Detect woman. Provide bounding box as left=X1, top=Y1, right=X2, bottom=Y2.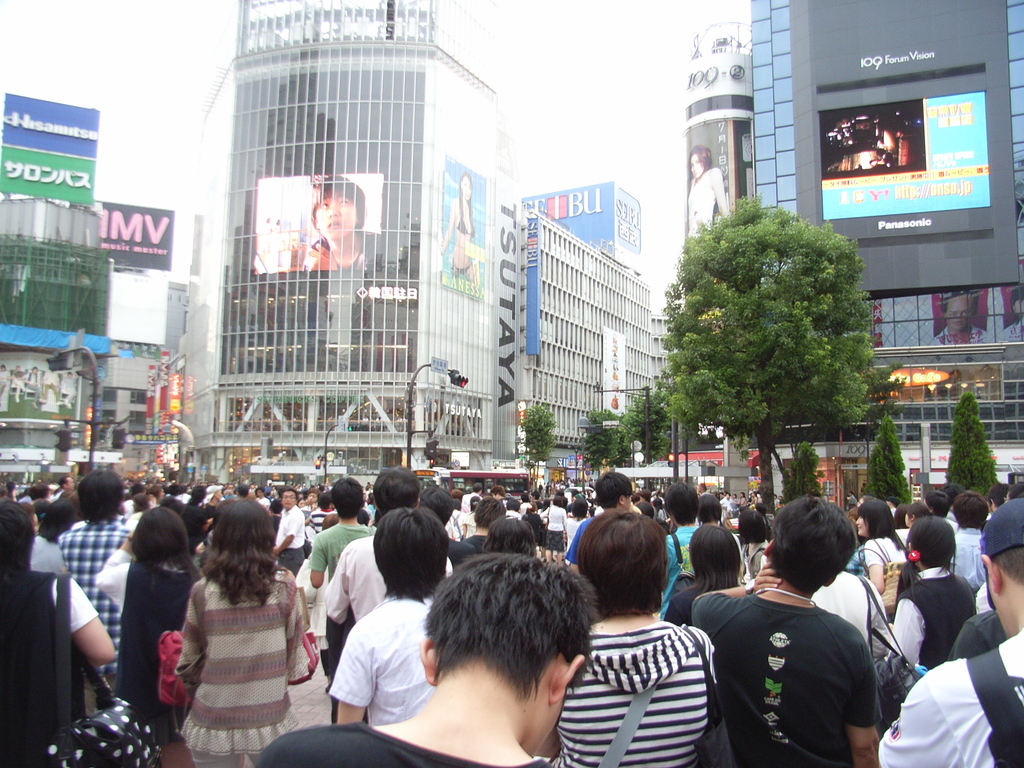
left=845, top=496, right=919, bottom=627.
